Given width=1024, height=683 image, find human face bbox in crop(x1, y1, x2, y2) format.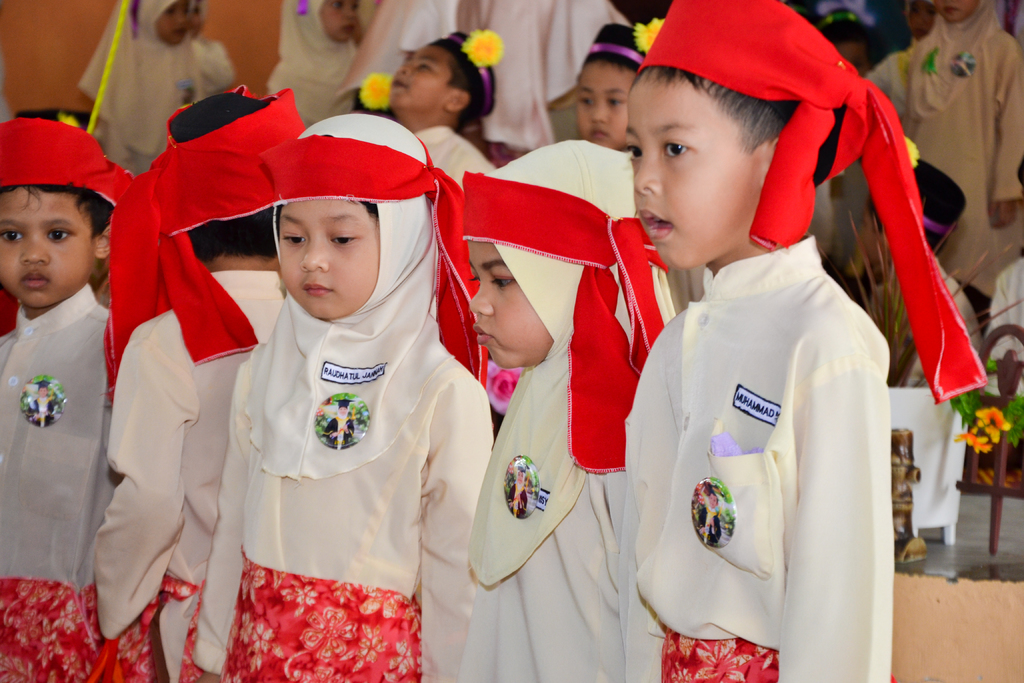
crop(572, 60, 636, 147).
